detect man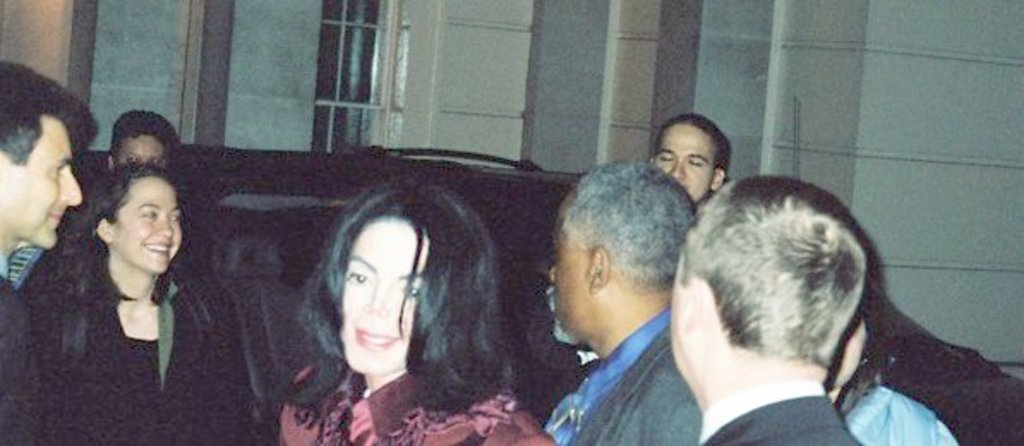
pyautogui.locateOnScreen(273, 178, 551, 444)
